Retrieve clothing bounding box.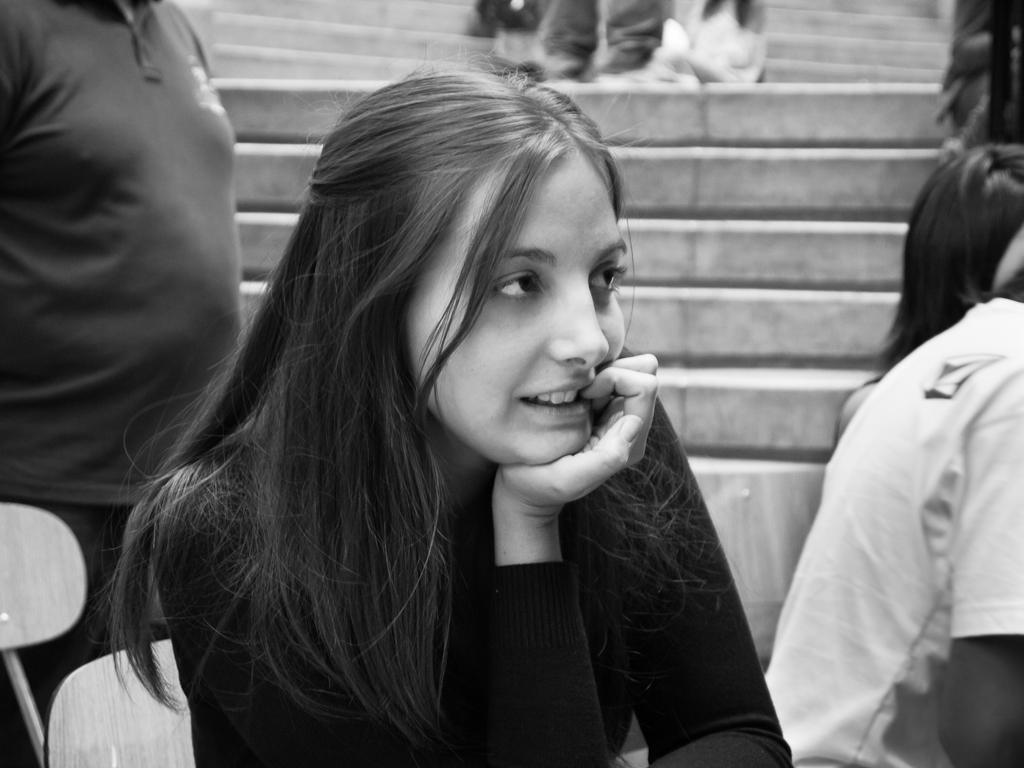
Bounding box: select_region(156, 338, 799, 767).
